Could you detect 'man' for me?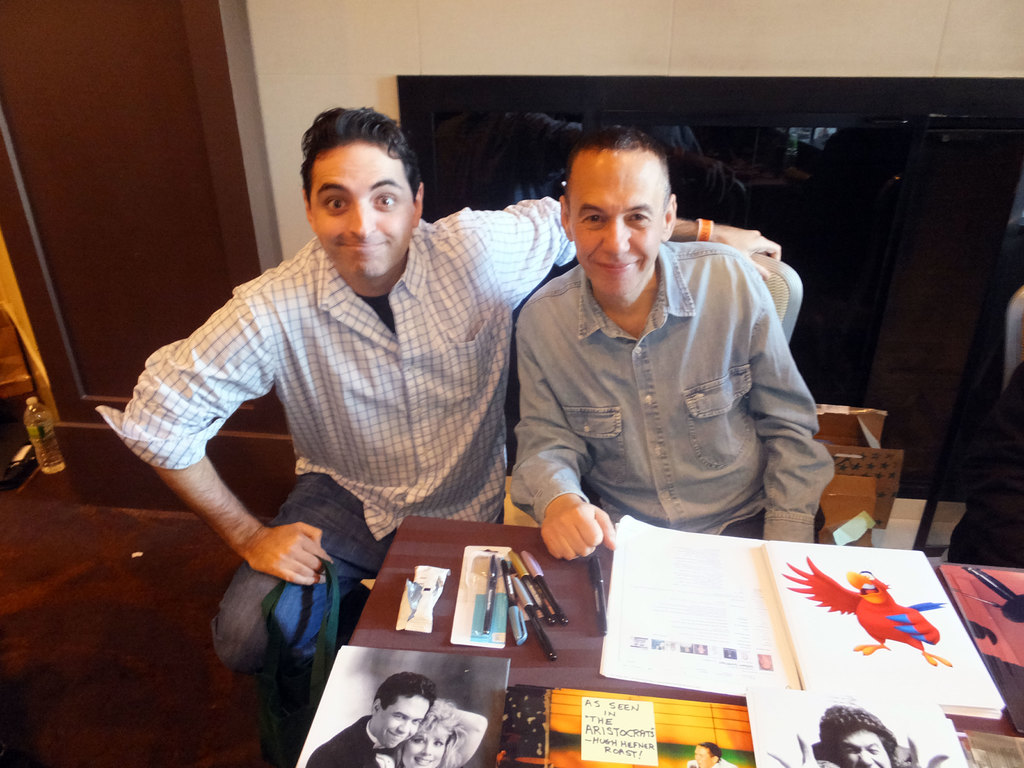
Detection result: crop(816, 701, 900, 767).
